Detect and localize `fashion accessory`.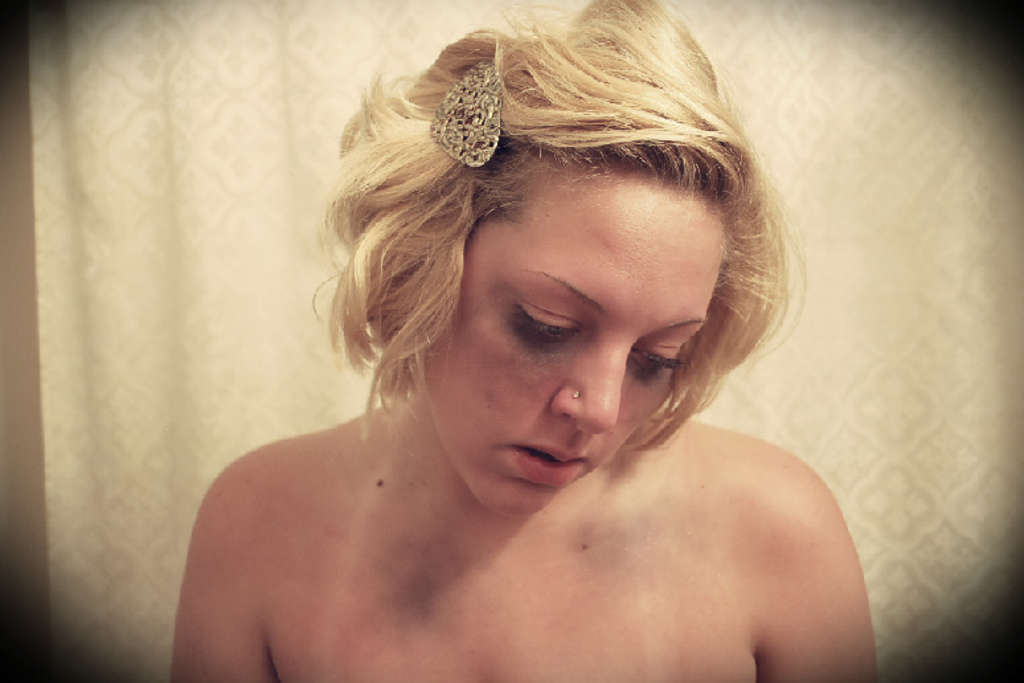
Localized at 426:58:503:167.
